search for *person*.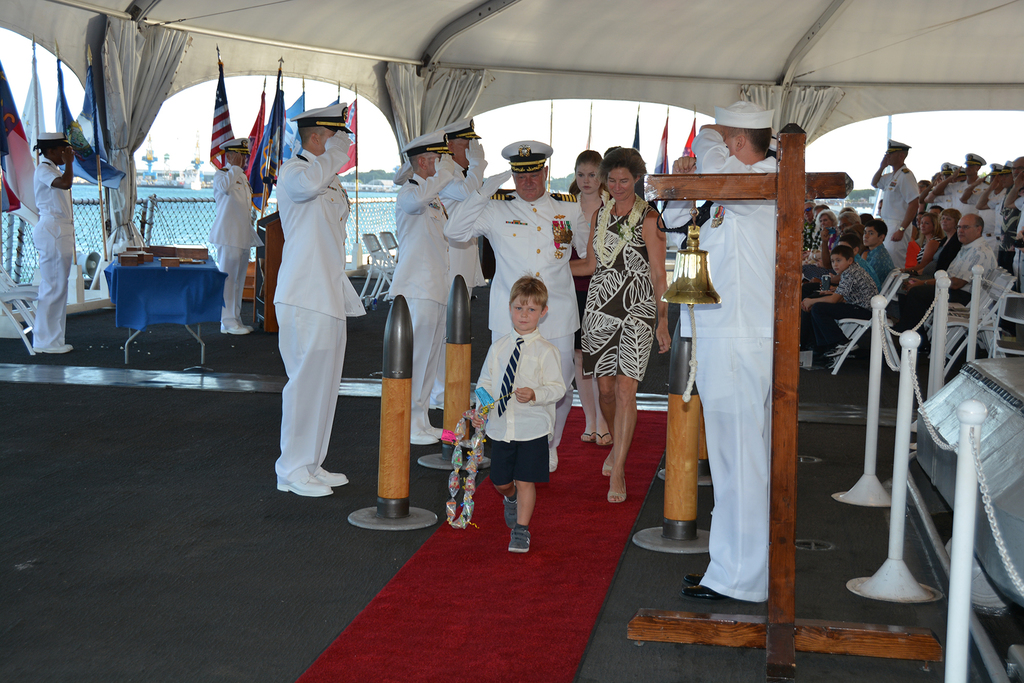
Found at <bbox>202, 136, 266, 334</bbox>.
